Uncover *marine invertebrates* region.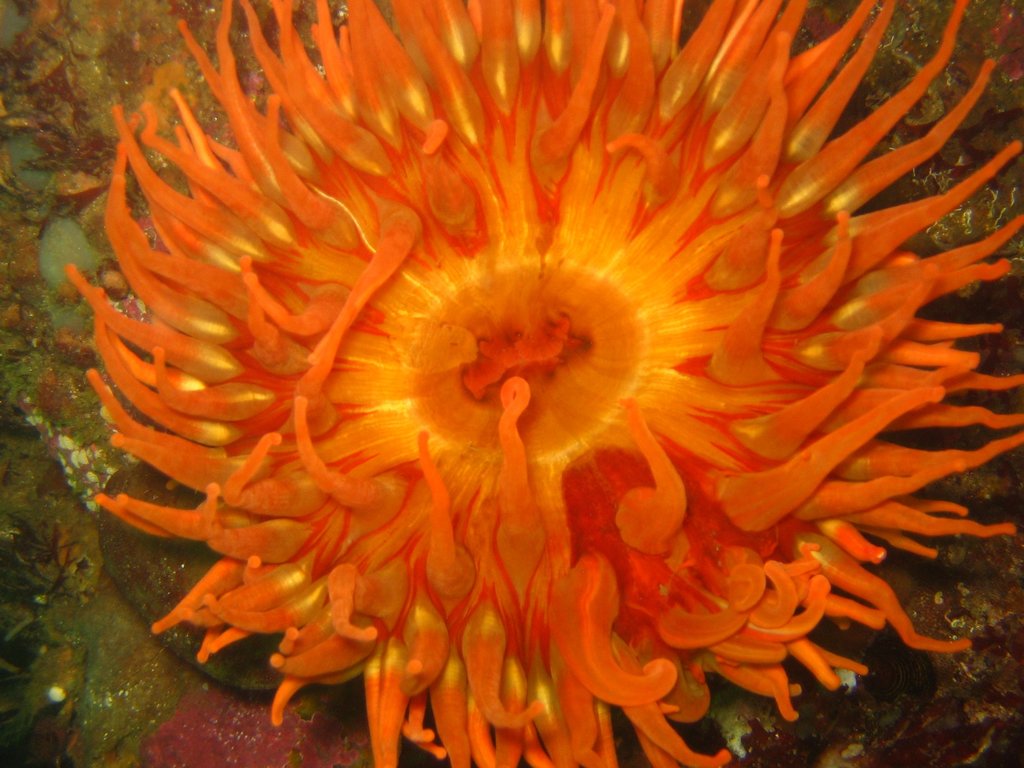
Uncovered: (0, 0, 1023, 767).
